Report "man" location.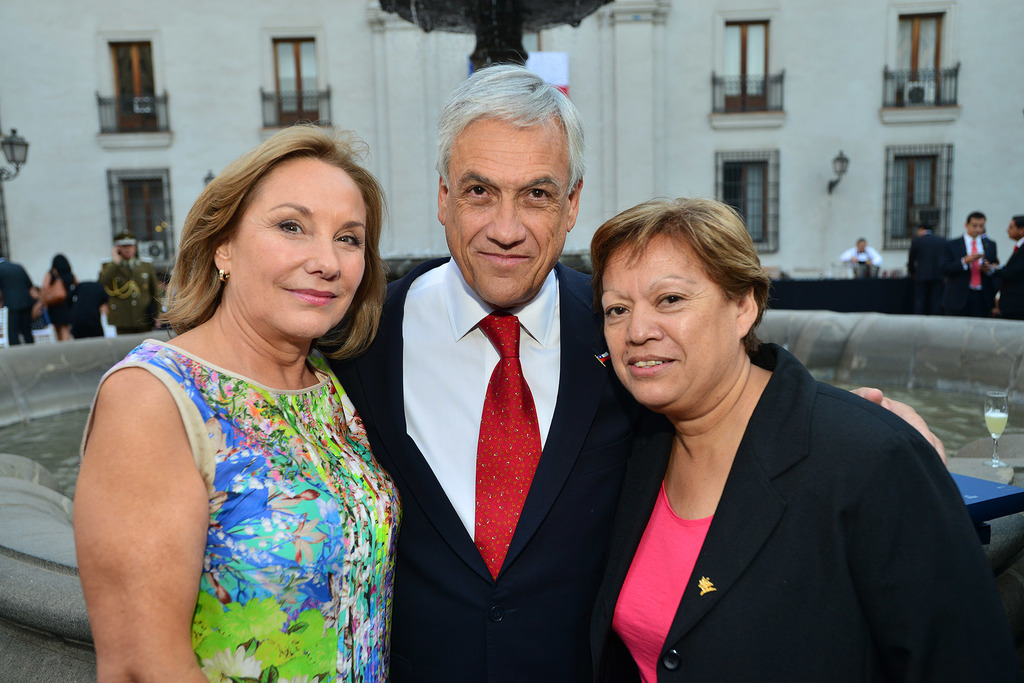
Report: <bbox>982, 229, 1002, 268</bbox>.
